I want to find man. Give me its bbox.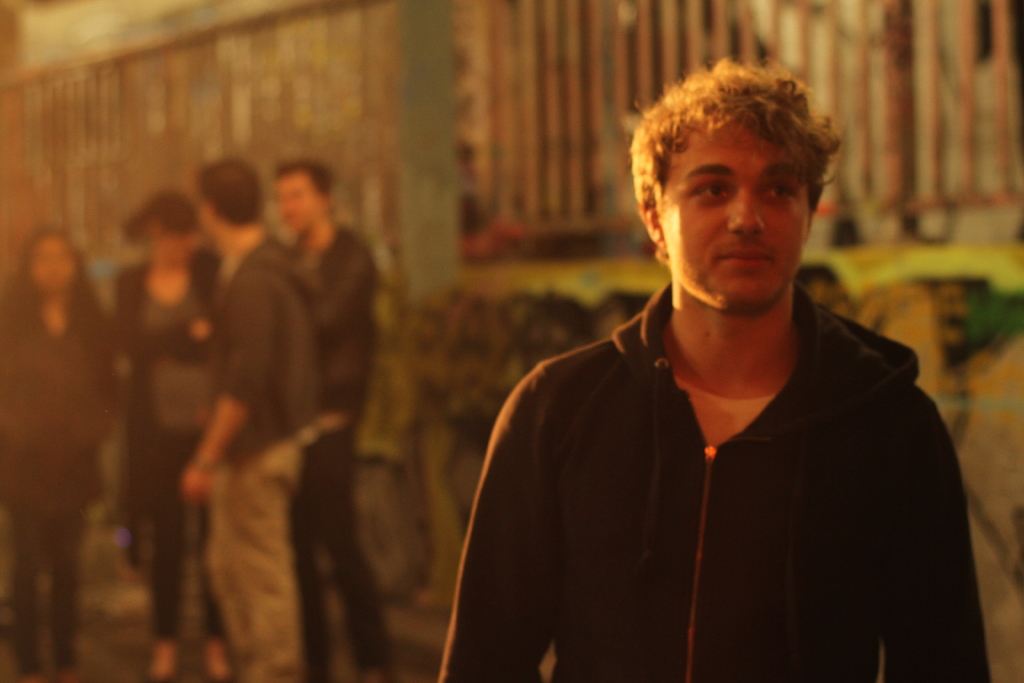
(x1=171, y1=147, x2=321, y2=682).
